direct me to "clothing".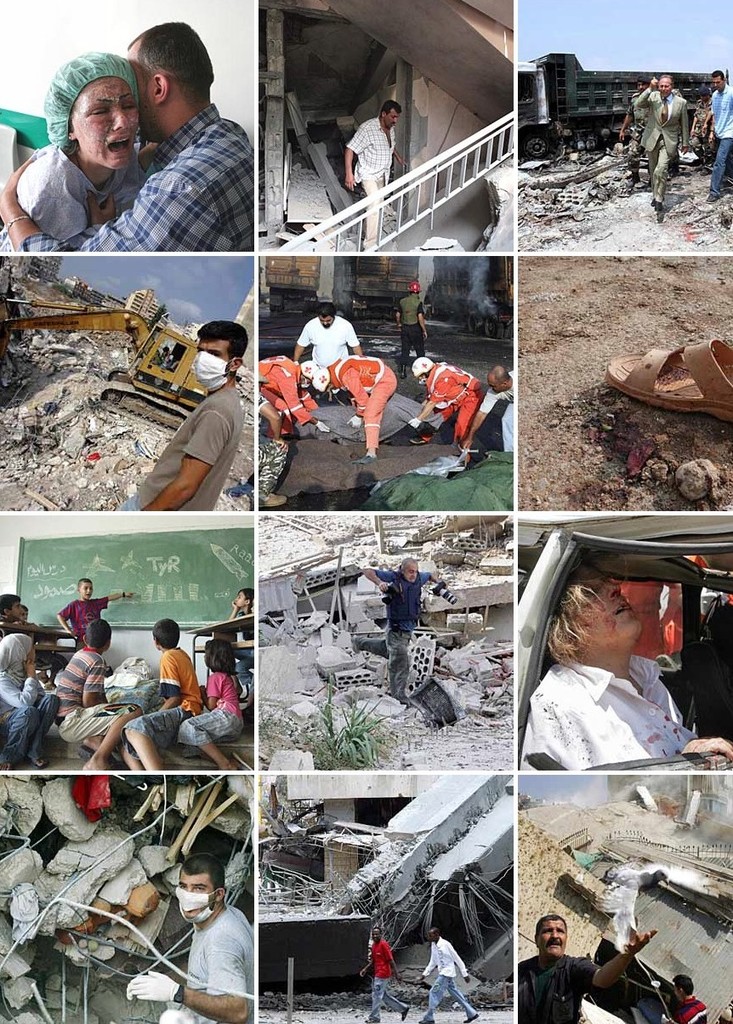
Direction: region(424, 361, 478, 446).
